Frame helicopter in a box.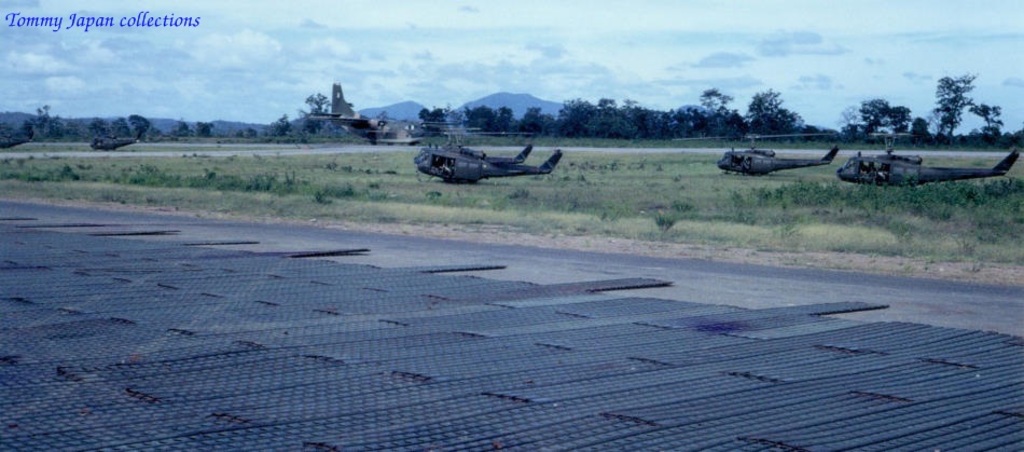
l=803, t=131, r=1019, b=188.
